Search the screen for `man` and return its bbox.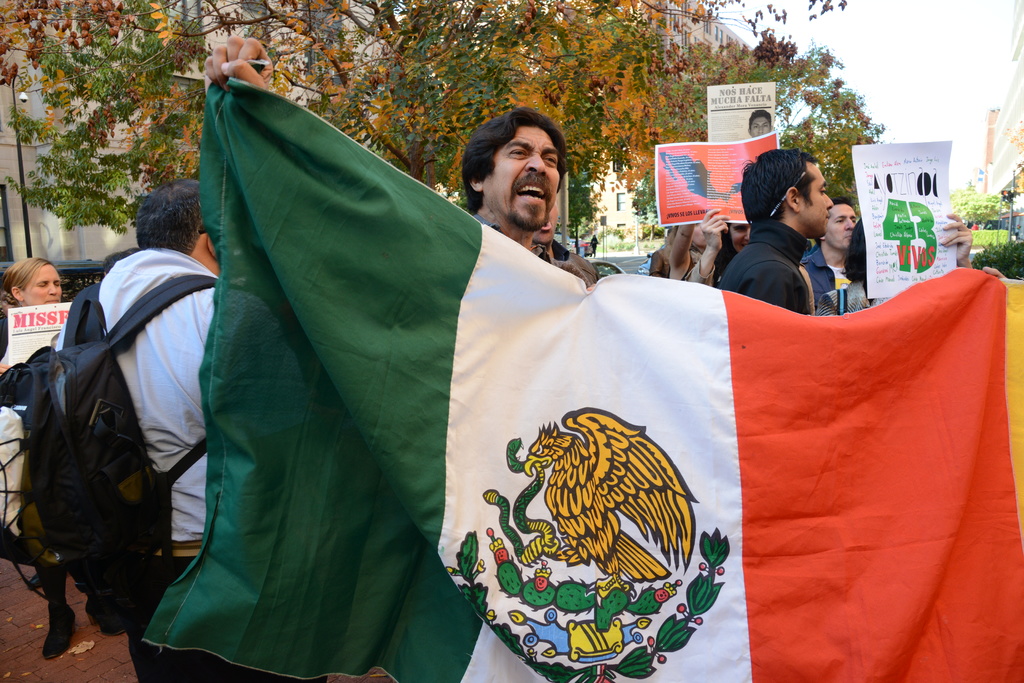
Found: pyautogui.locateOnScreen(803, 195, 850, 312).
